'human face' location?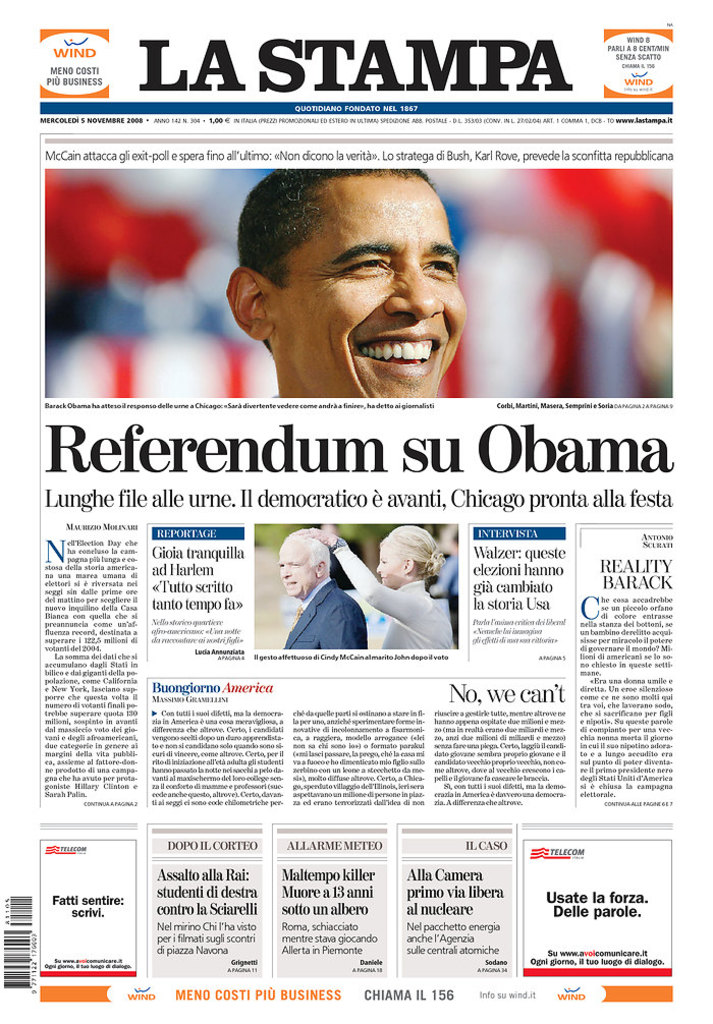
(left=374, top=544, right=404, bottom=590)
